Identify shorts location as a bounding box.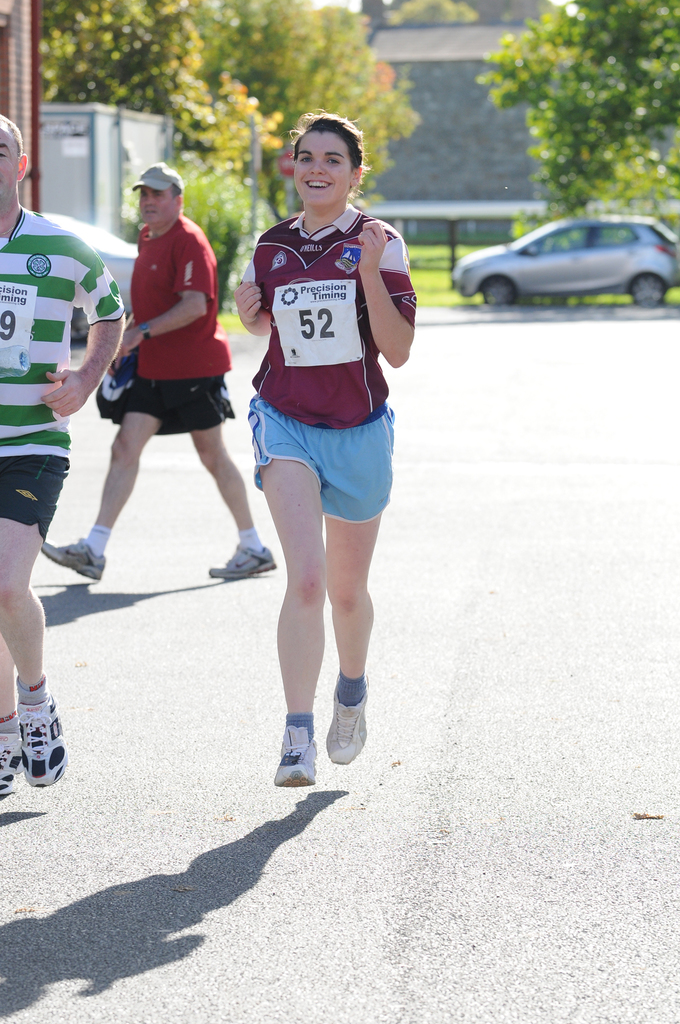
241/405/409/505.
